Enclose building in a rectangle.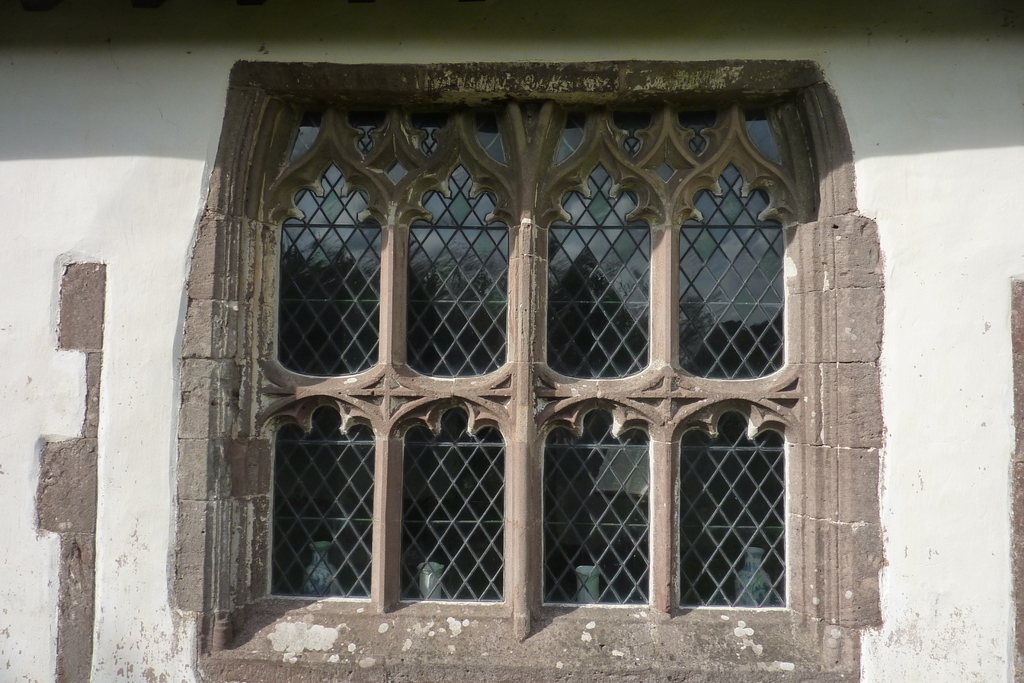
BBox(0, 0, 1023, 682).
